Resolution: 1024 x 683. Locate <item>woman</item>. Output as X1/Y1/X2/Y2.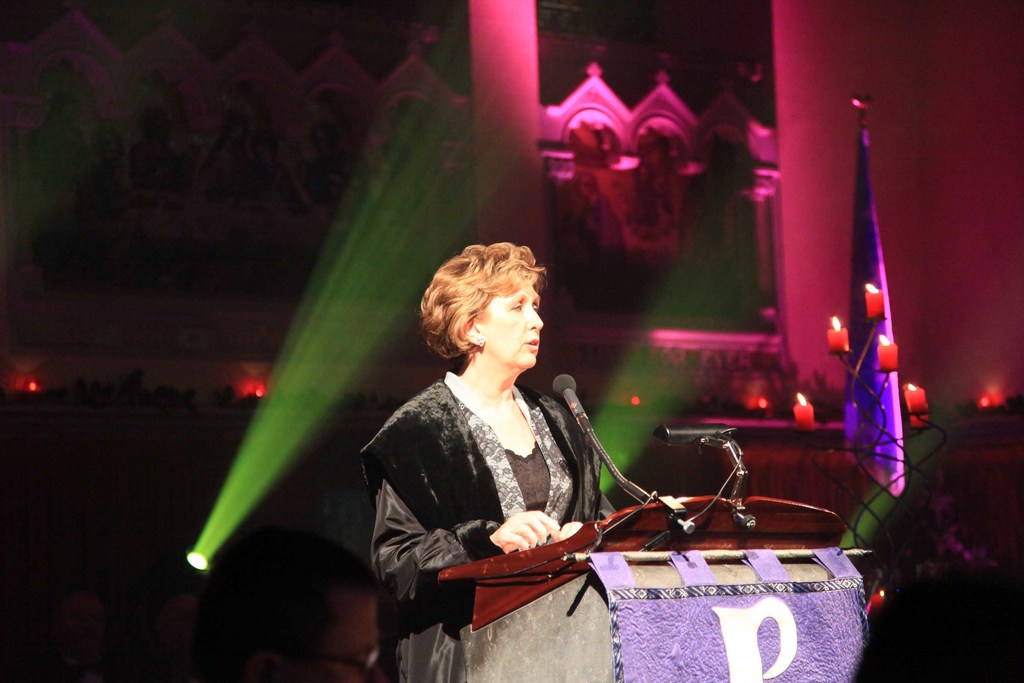
366/238/623/635.
